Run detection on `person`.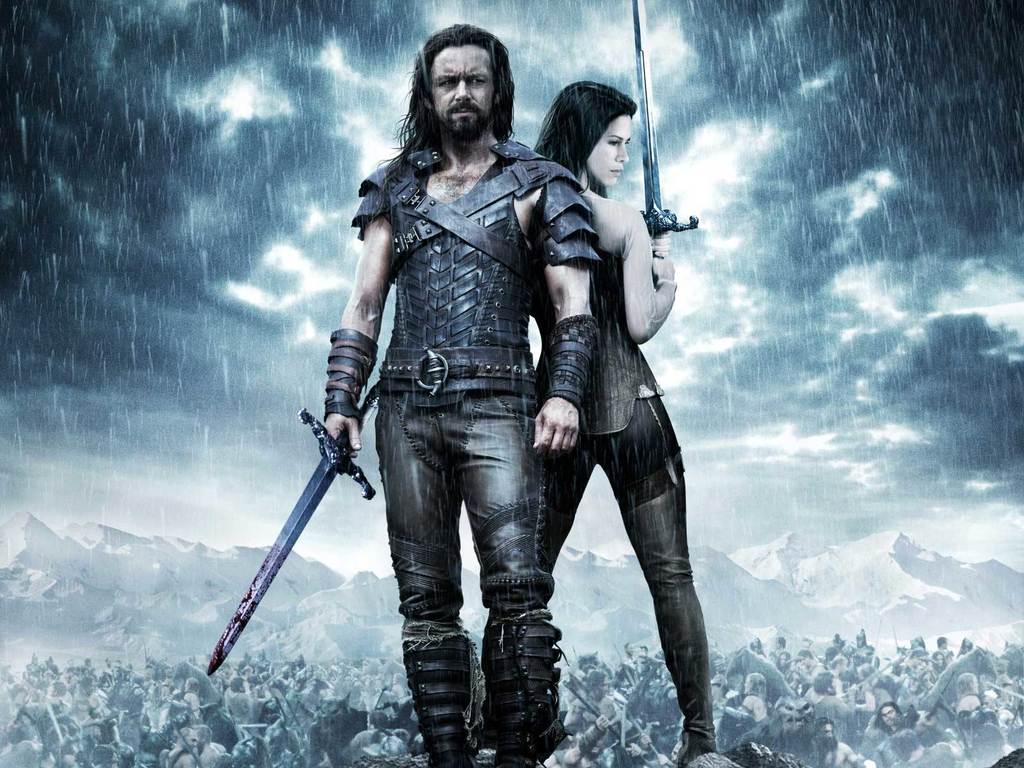
Result: <box>477,76,720,767</box>.
